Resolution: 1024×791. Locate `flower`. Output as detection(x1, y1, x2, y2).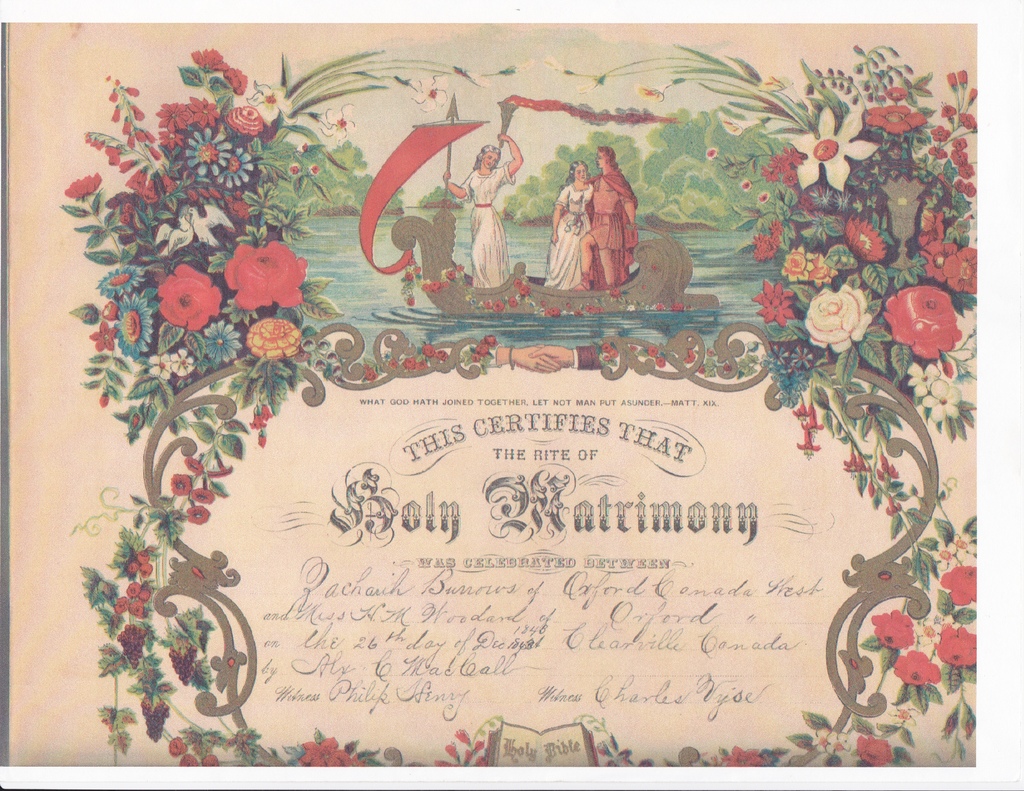
detection(223, 64, 253, 97).
